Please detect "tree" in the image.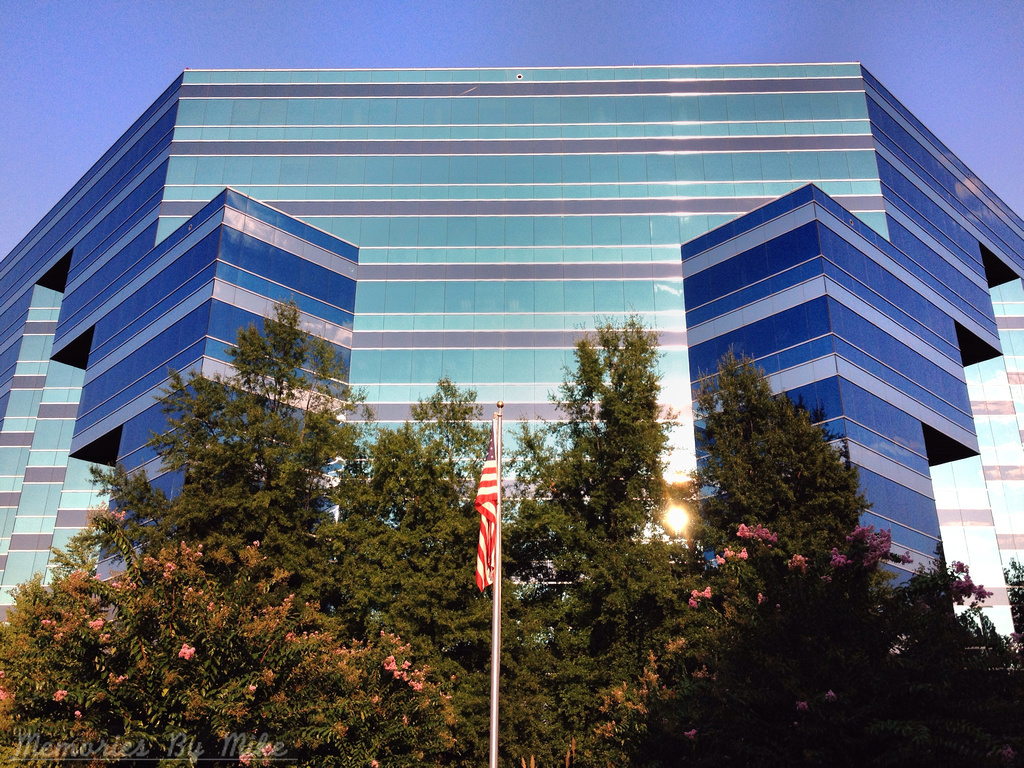
513:264:702:683.
